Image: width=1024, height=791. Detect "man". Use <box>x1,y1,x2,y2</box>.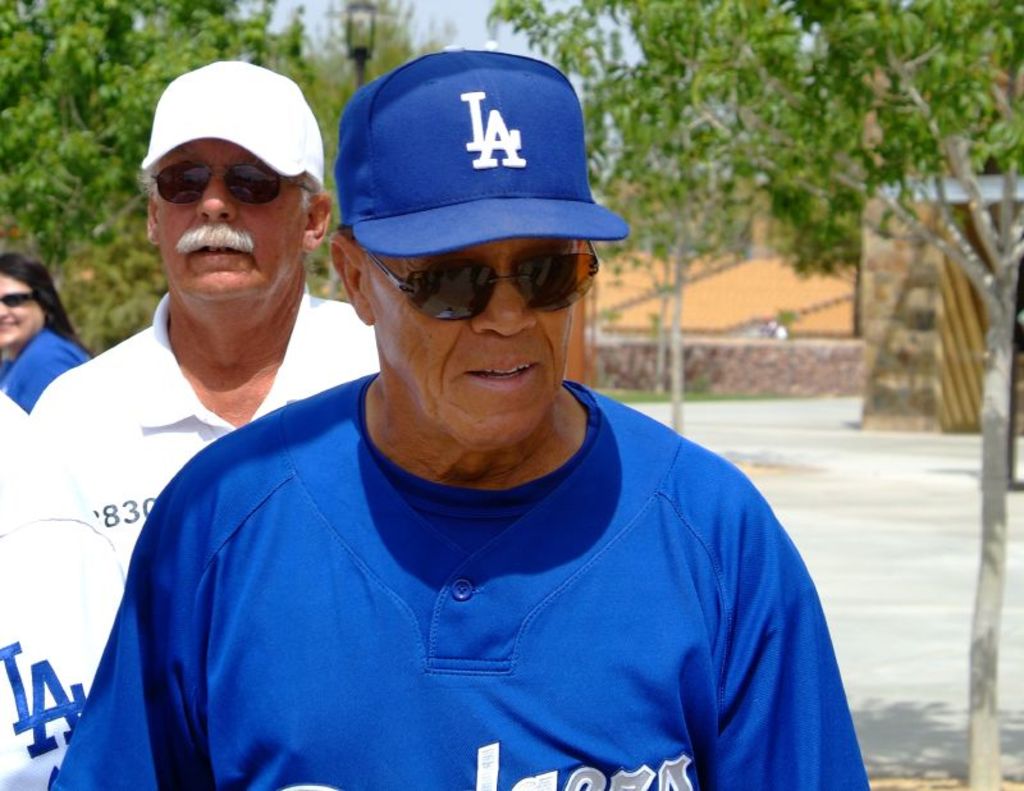
<box>0,58,381,790</box>.
